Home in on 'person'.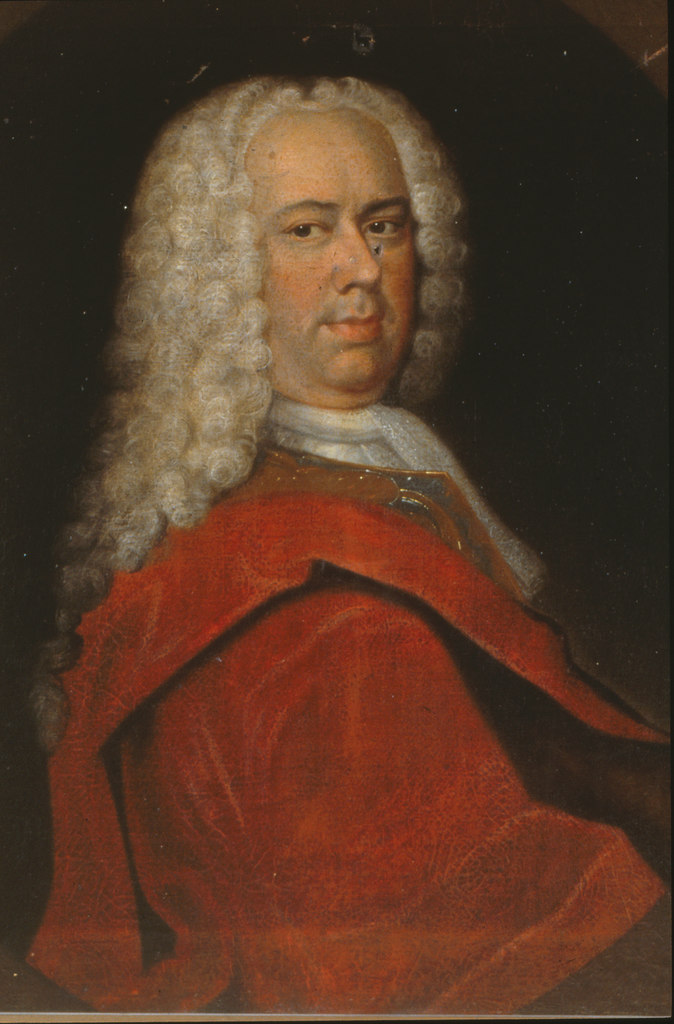
Homed in at [36, 61, 673, 1021].
